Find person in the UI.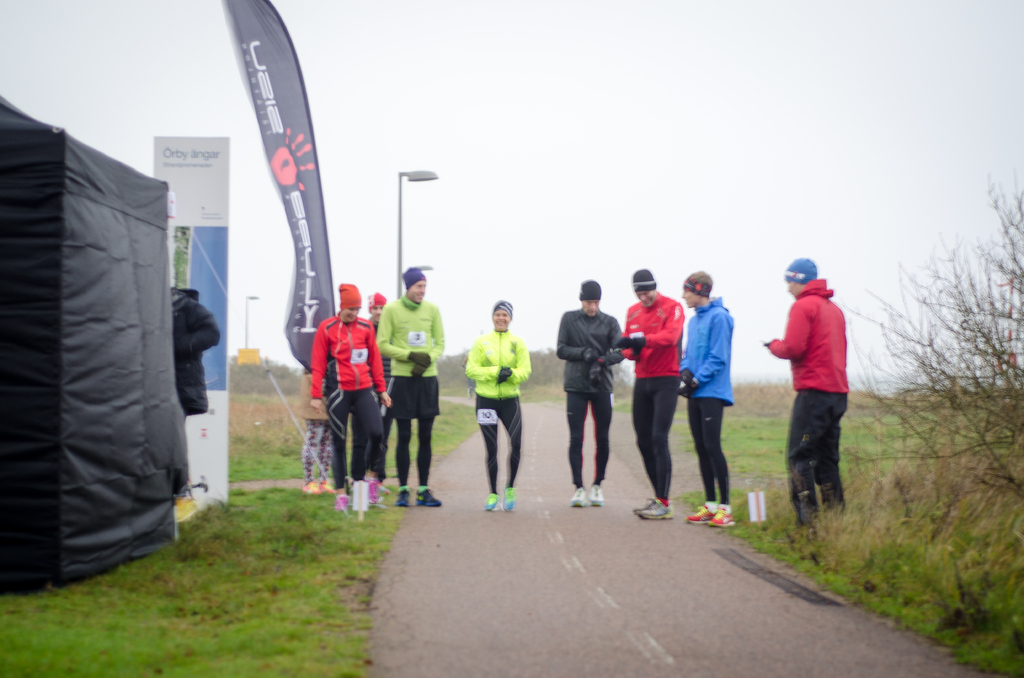
UI element at bbox=[168, 284, 226, 512].
